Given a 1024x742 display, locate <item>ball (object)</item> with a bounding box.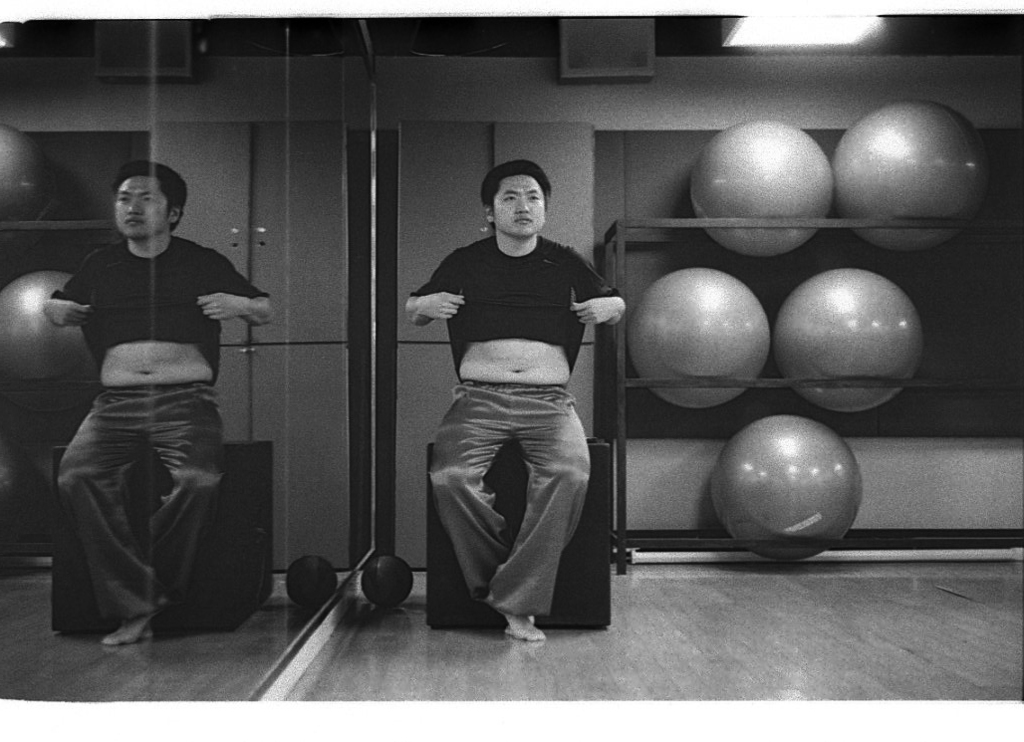
Located: [left=0, top=269, right=88, bottom=383].
